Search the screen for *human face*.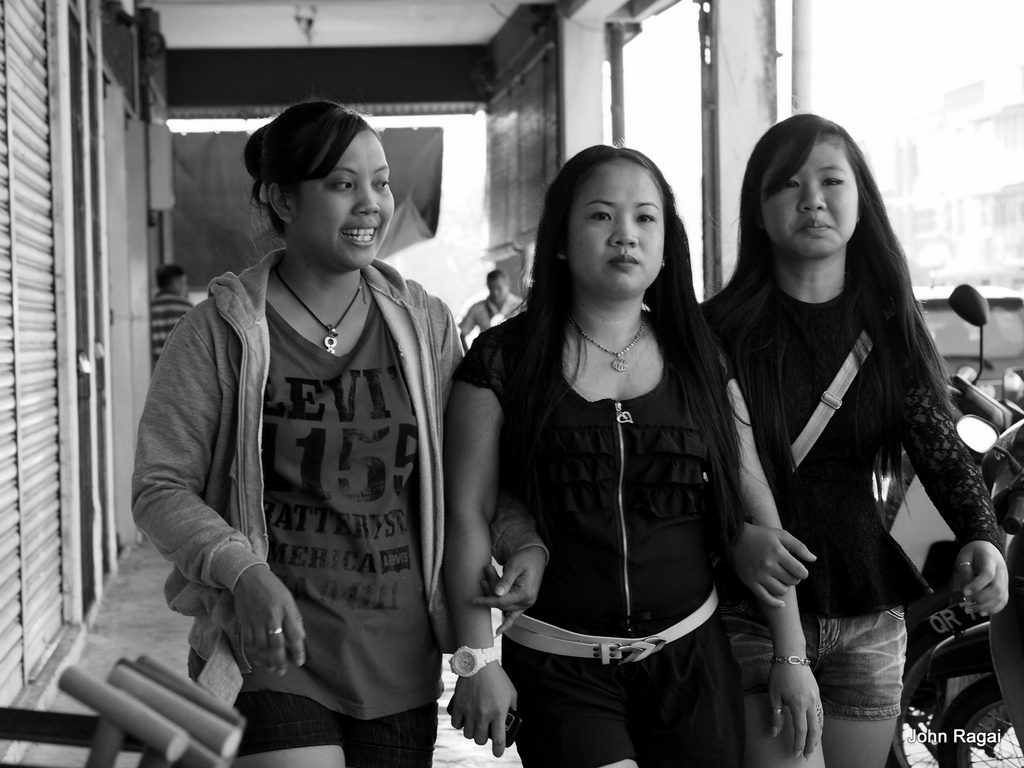
Found at 294,135,399,269.
